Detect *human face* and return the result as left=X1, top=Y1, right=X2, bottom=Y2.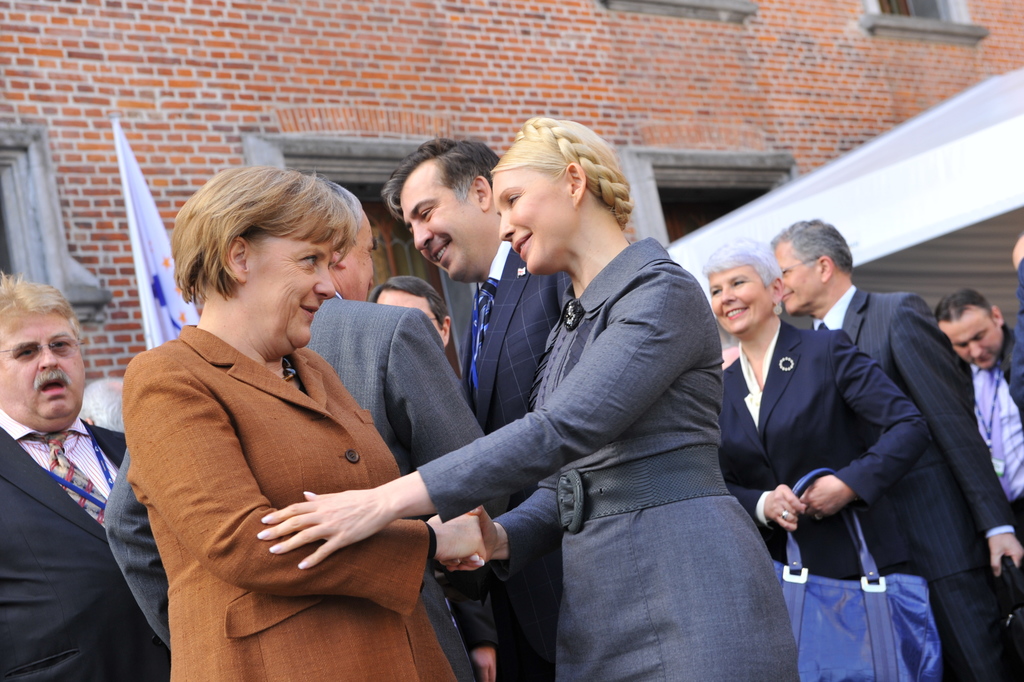
left=497, top=178, right=562, bottom=276.
